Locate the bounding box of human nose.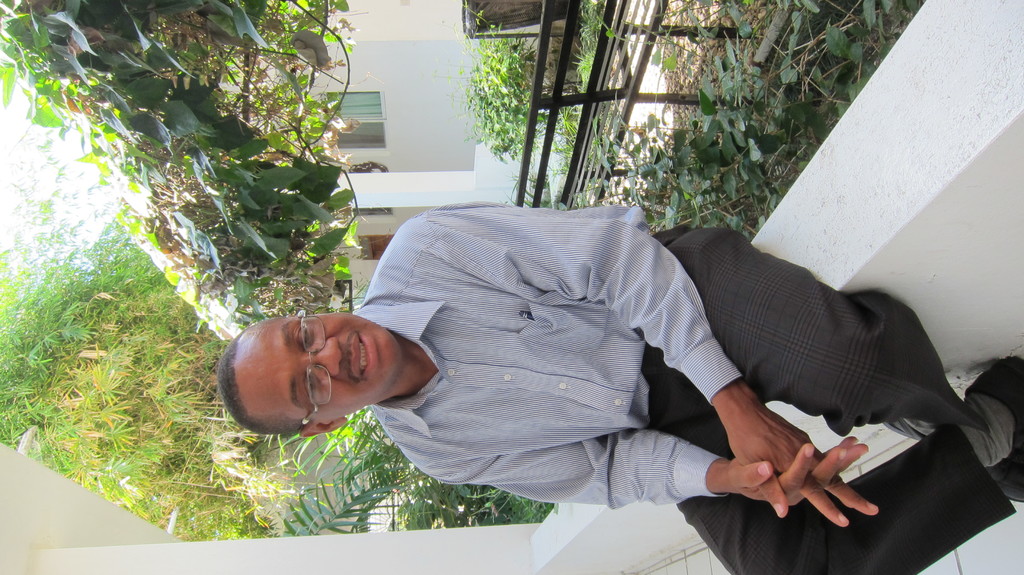
Bounding box: 297:336:344:378.
